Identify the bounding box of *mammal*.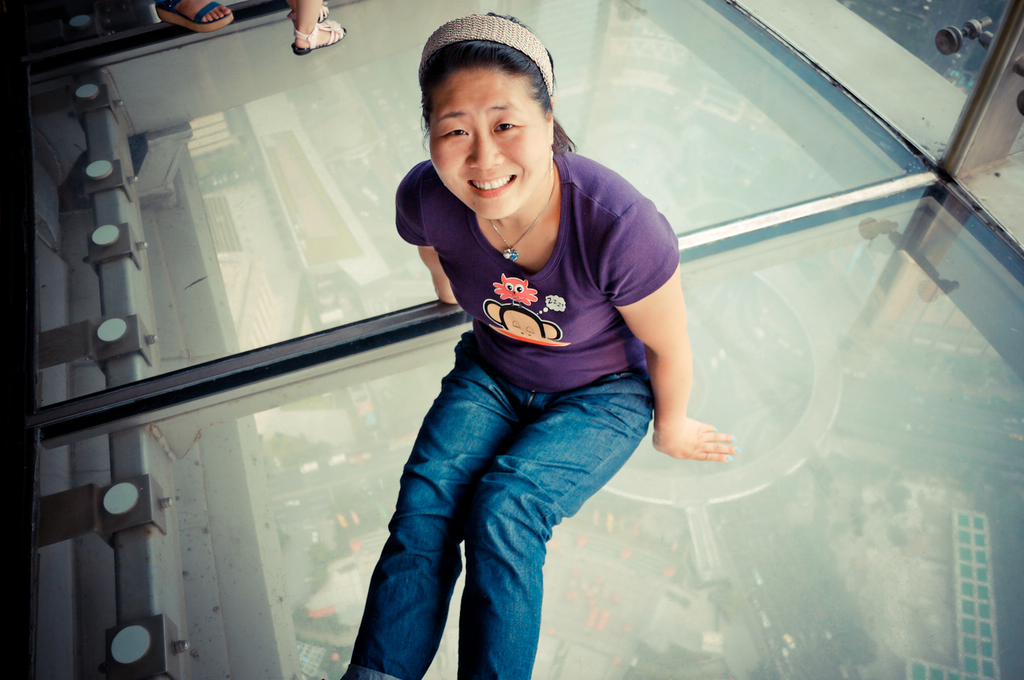
<region>322, 2, 761, 679</region>.
